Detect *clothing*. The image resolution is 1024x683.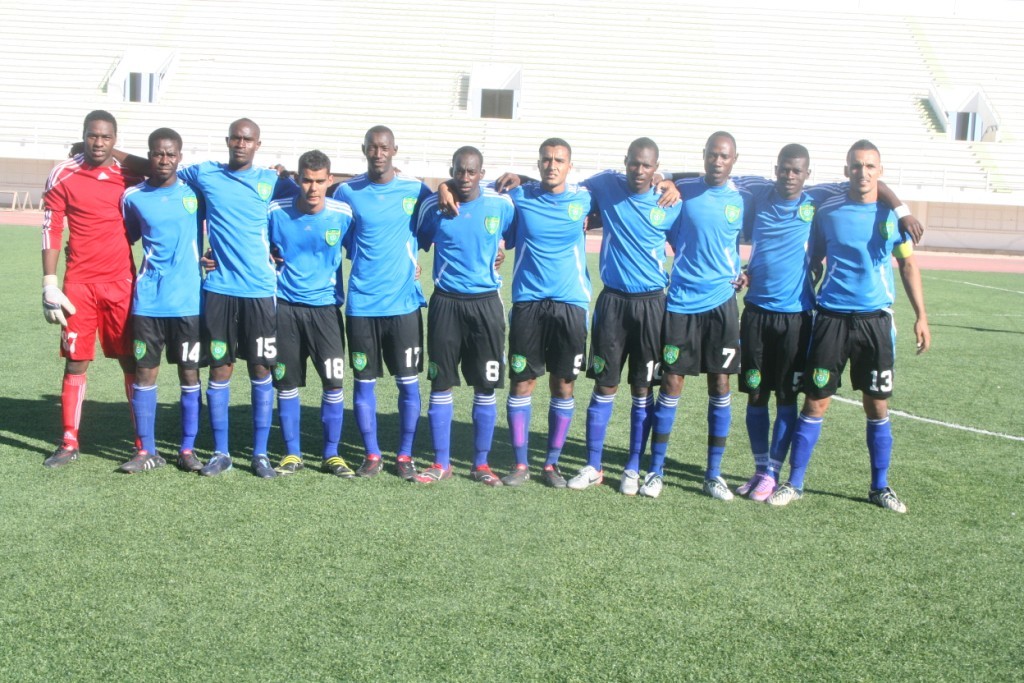
<region>37, 123, 134, 409</region>.
